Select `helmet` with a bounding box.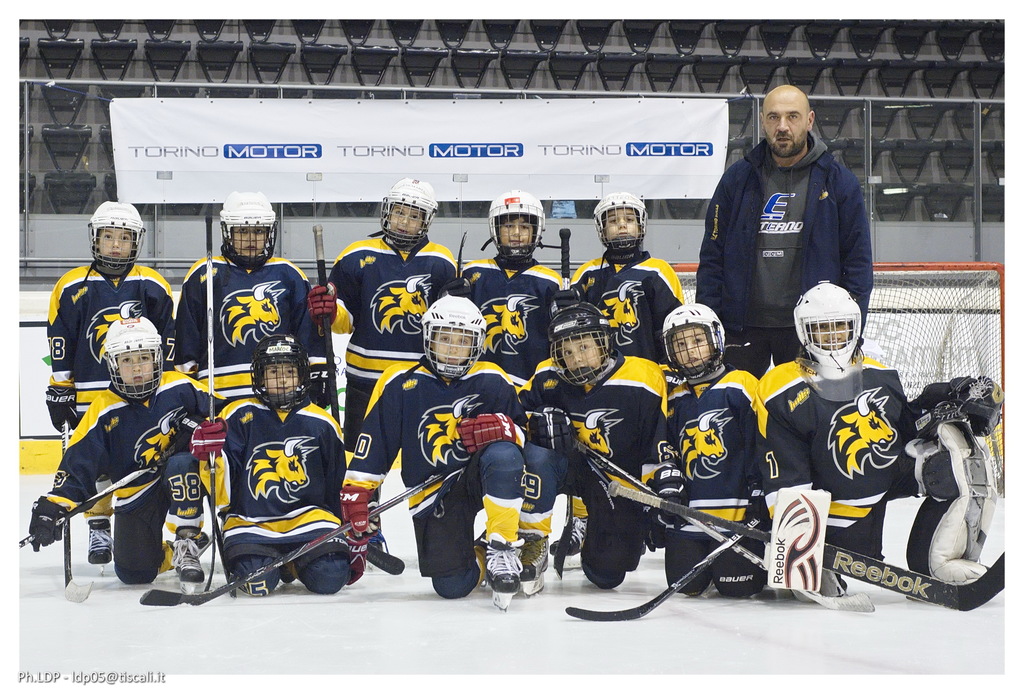
pyautogui.locateOnScreen(249, 333, 317, 411).
